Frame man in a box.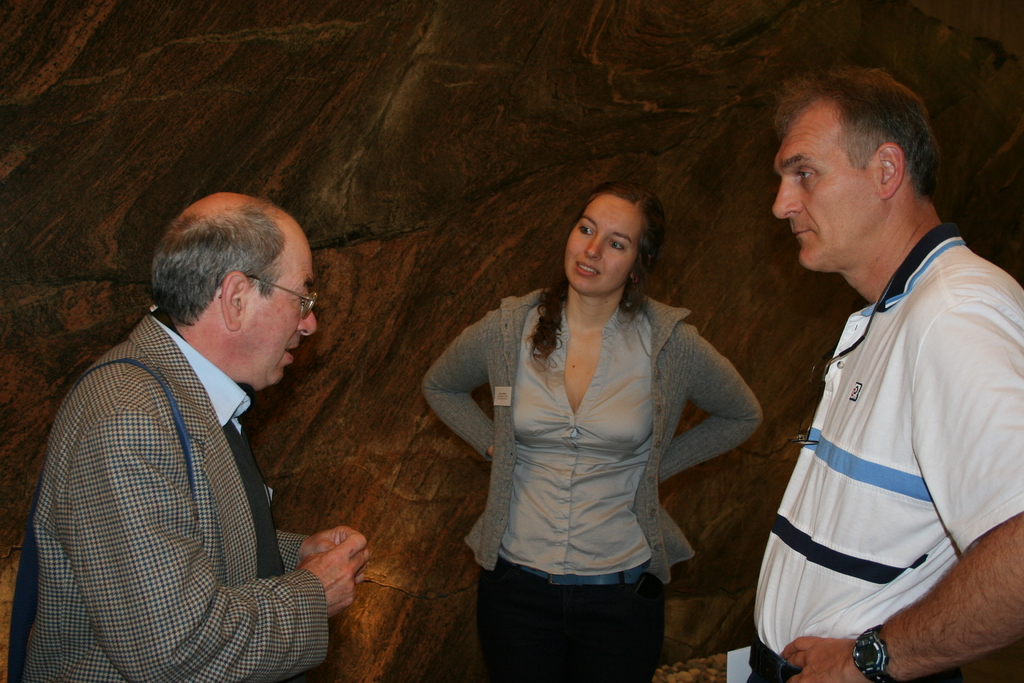
BBox(744, 67, 1023, 682).
